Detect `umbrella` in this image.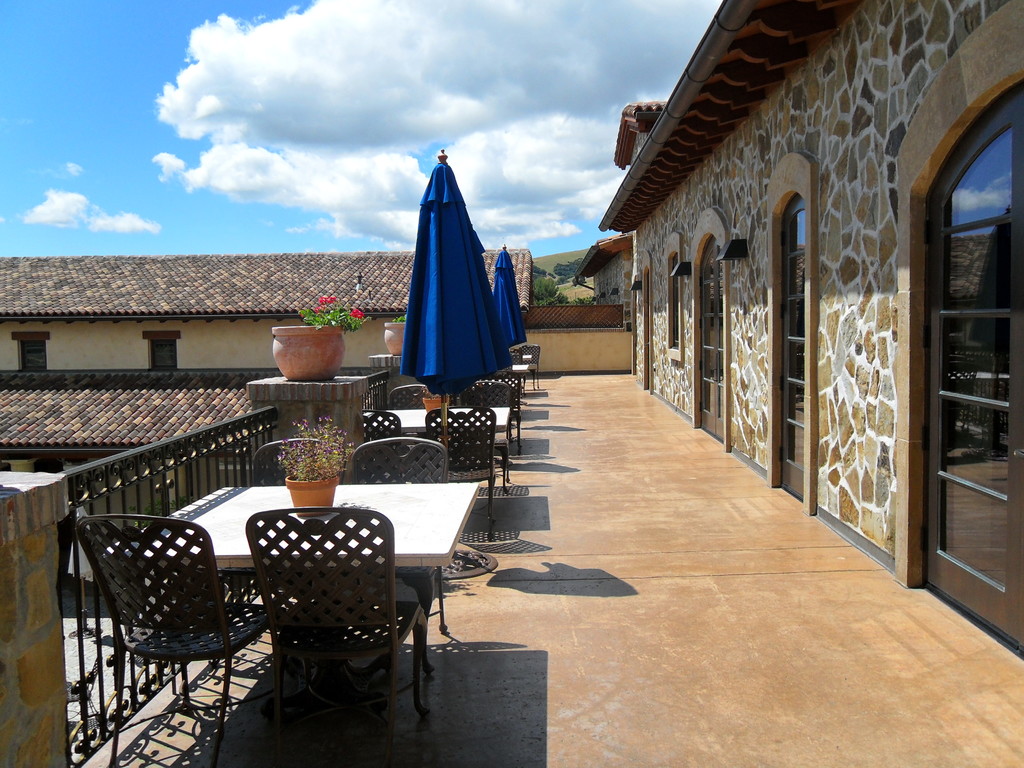
Detection: detection(493, 243, 527, 349).
